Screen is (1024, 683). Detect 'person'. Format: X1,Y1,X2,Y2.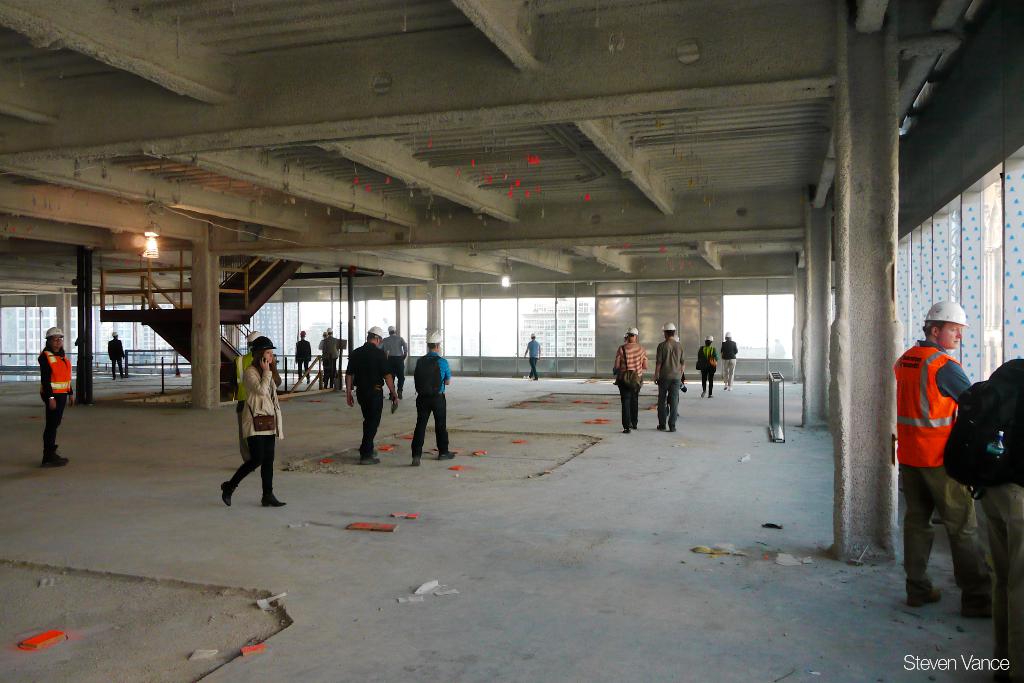
413,338,453,469.
